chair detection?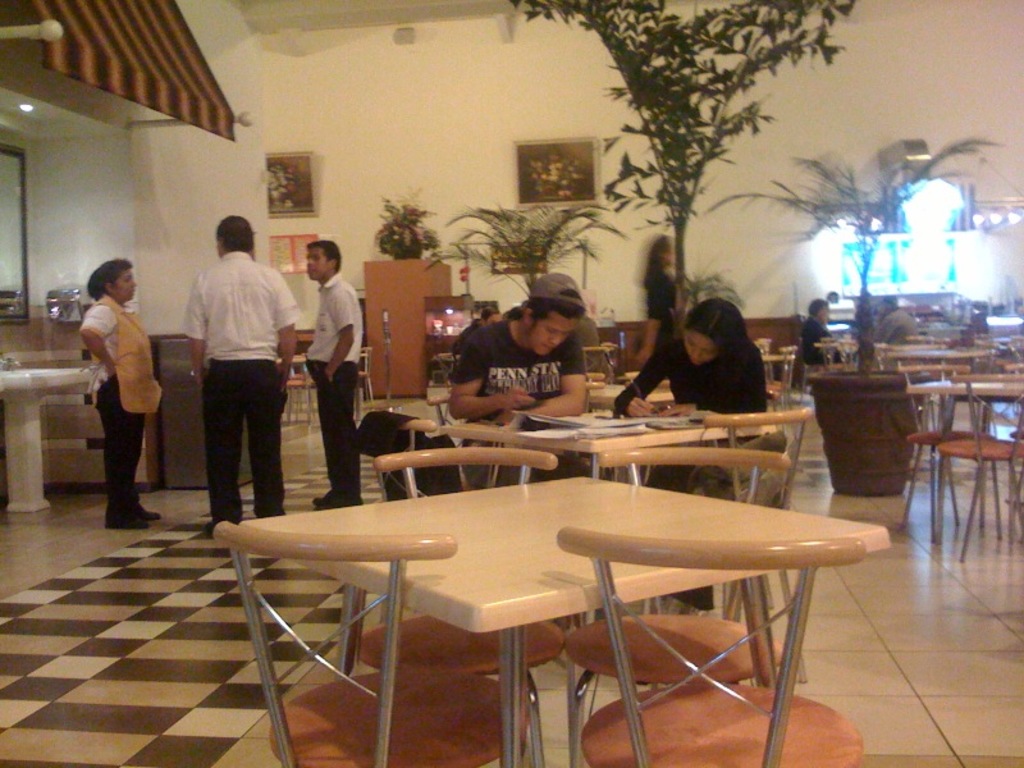
899, 361, 1001, 531
